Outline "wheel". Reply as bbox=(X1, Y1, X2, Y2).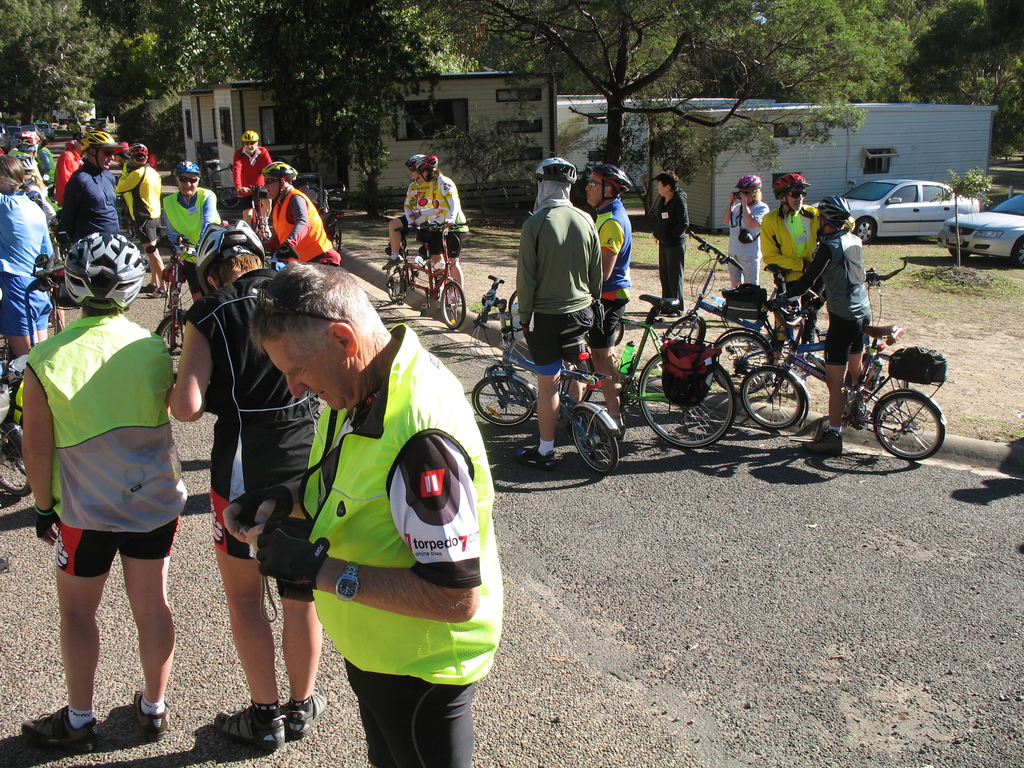
bbox=(328, 218, 342, 252).
